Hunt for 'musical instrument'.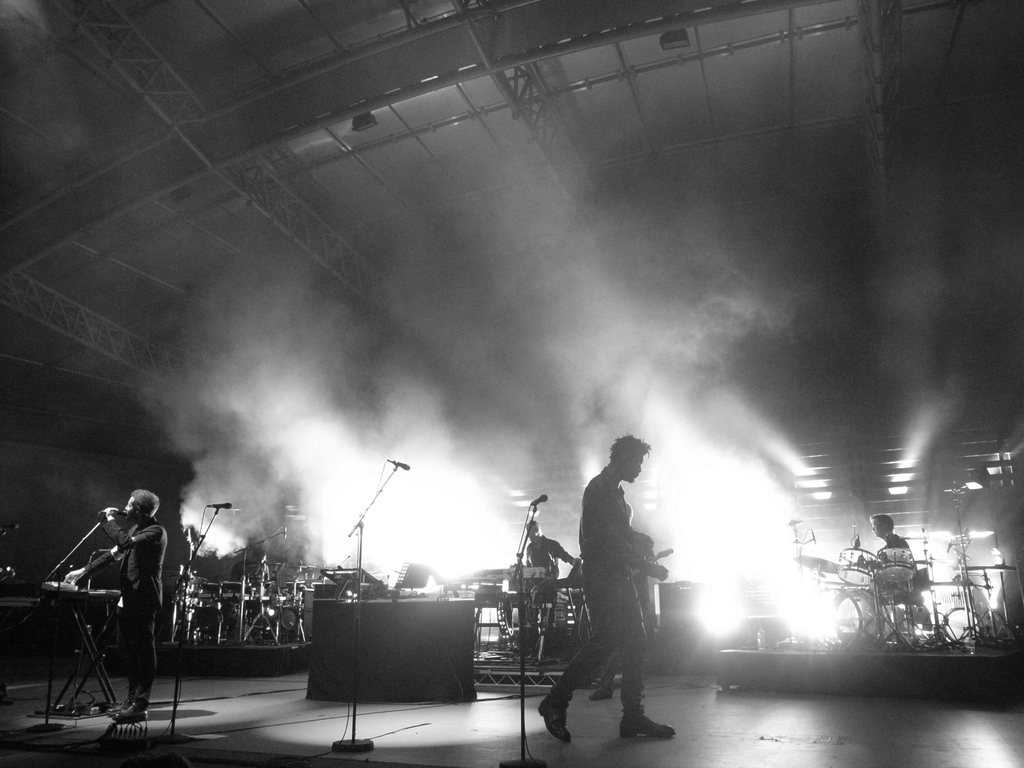
Hunted down at Rect(934, 604, 981, 638).
